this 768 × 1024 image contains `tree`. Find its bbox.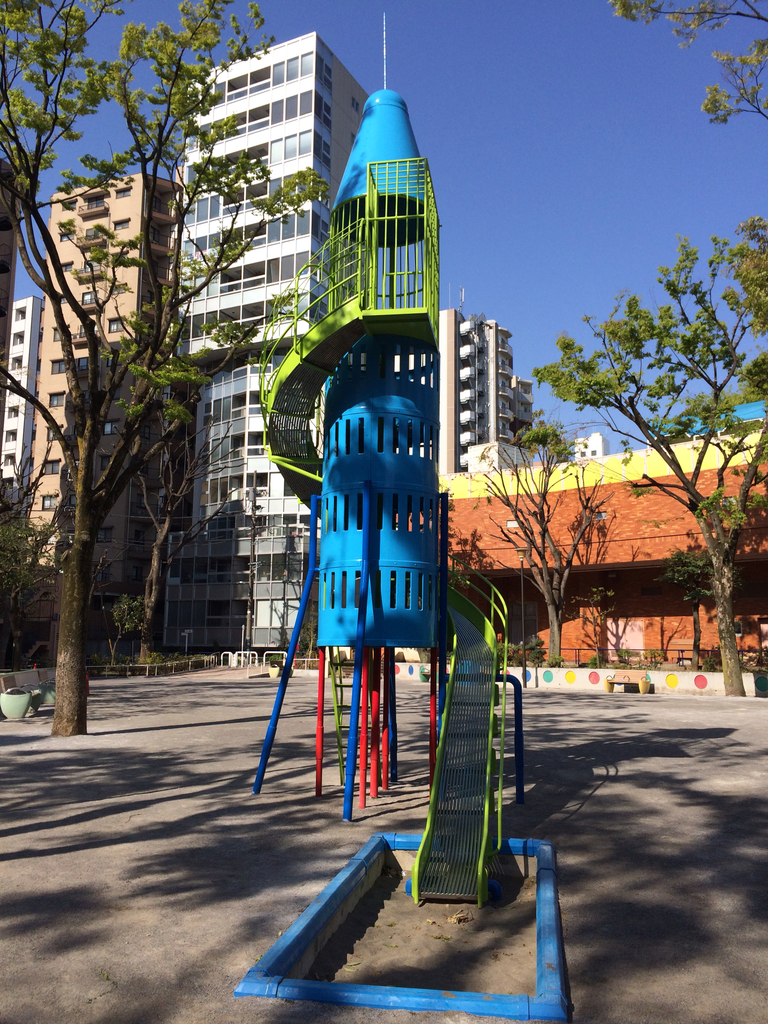
{"x1": 479, "y1": 420, "x2": 614, "y2": 657}.
